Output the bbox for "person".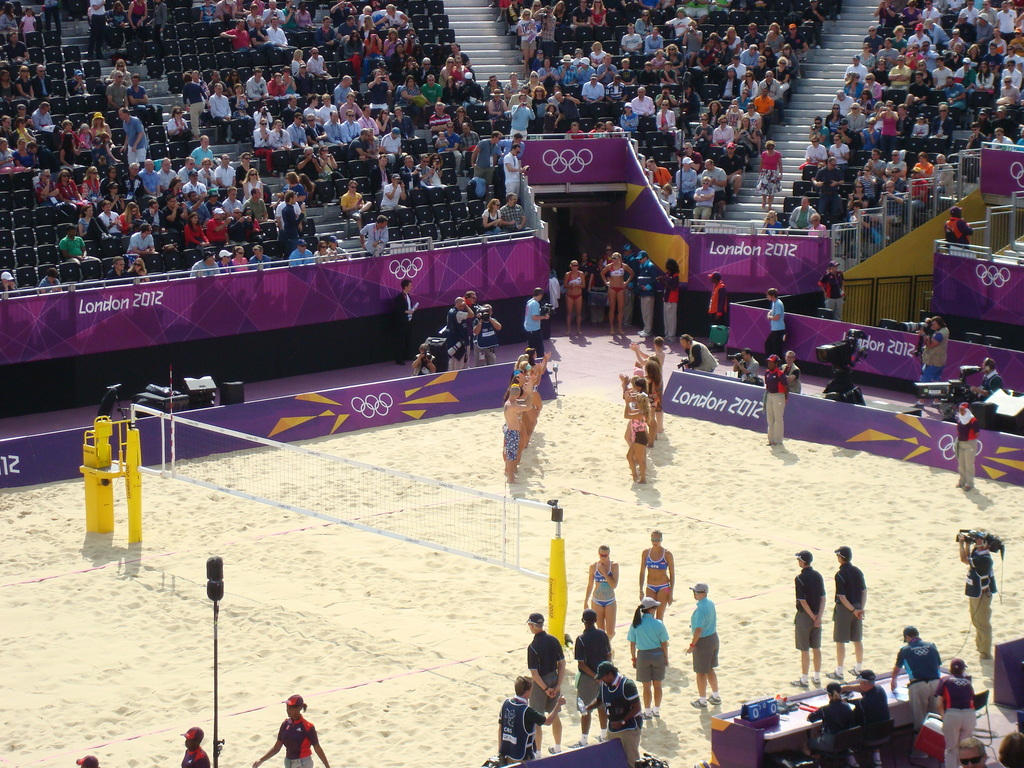
rect(61, 224, 104, 280).
